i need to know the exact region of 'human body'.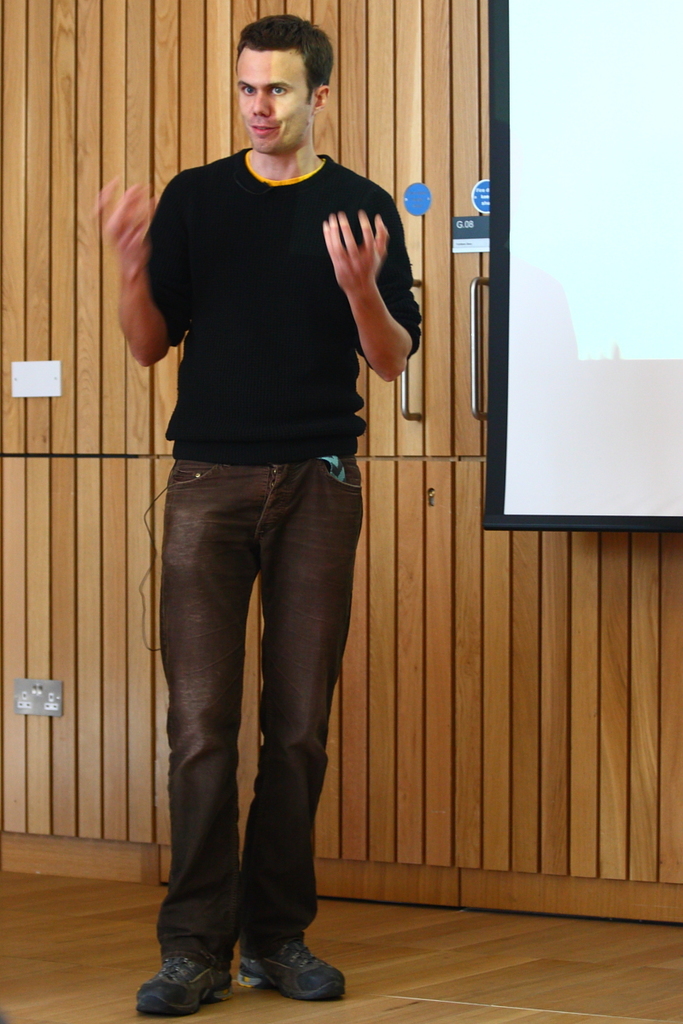
Region: bbox=(106, 150, 422, 1019).
